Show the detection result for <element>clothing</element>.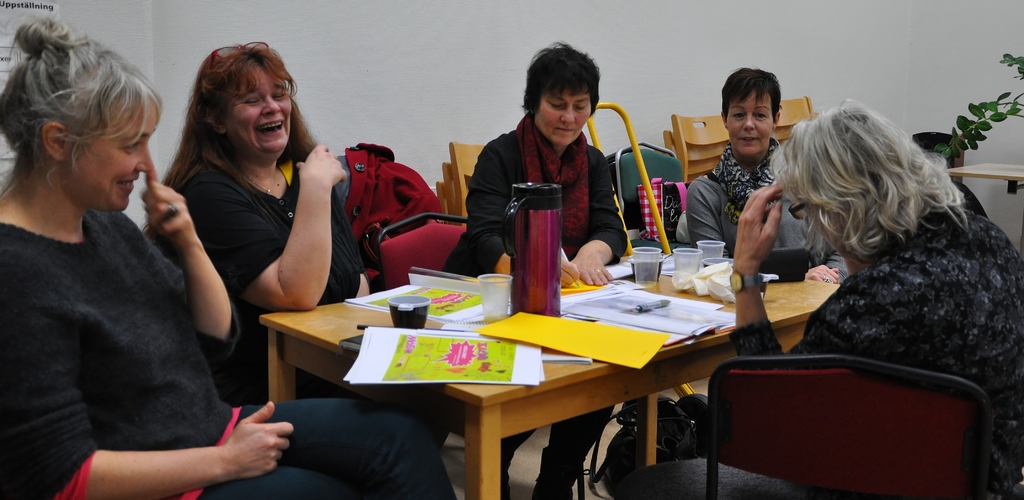
161:154:451:443.
